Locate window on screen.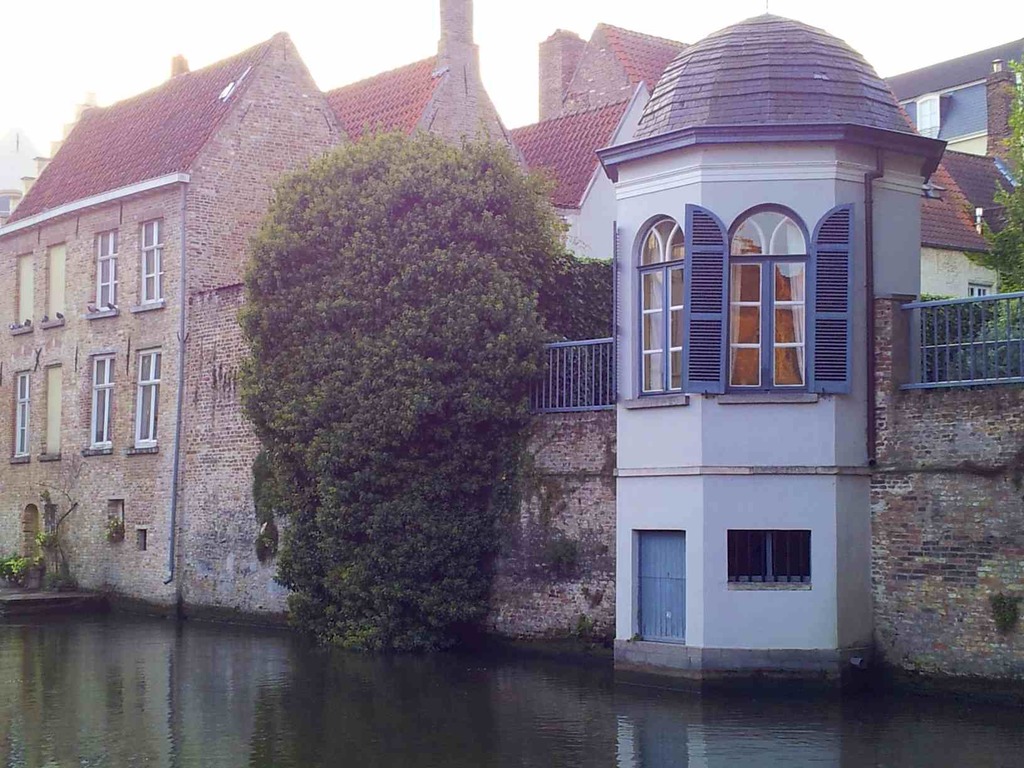
On screen at (90,220,123,323).
